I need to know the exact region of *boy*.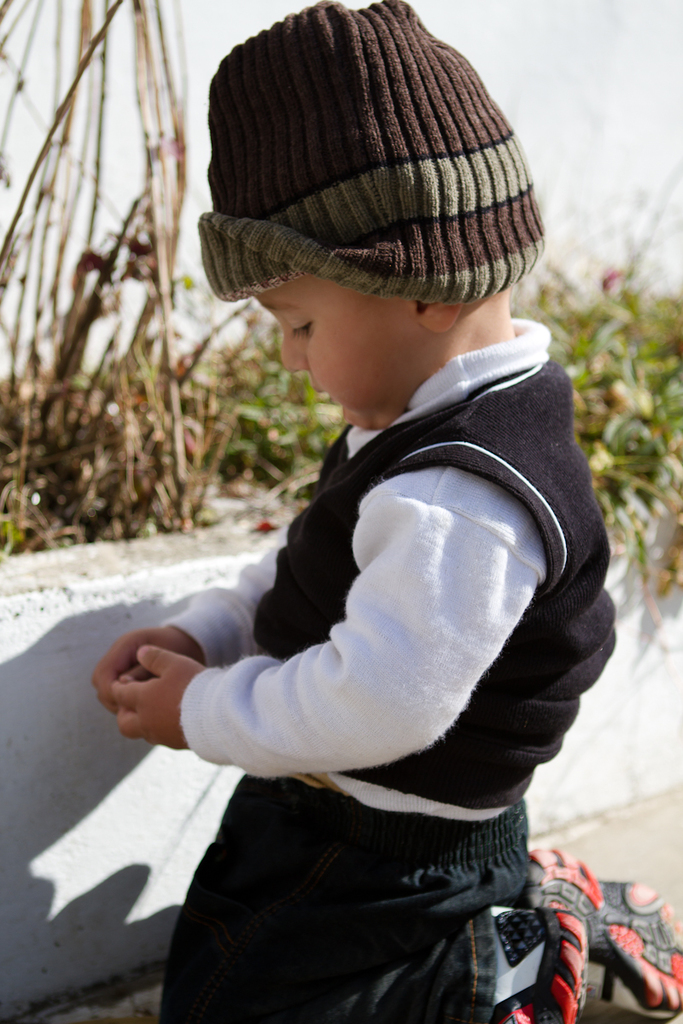
Region: select_region(48, 0, 634, 1023).
